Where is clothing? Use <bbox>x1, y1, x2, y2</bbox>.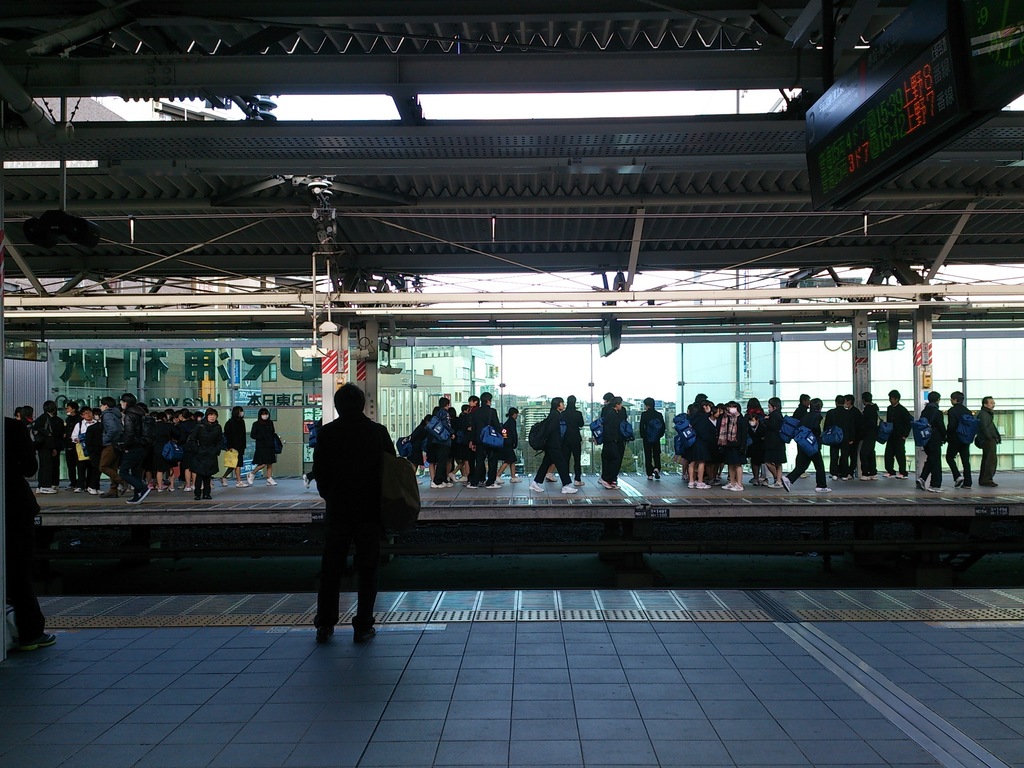
<bbox>294, 377, 406, 632</bbox>.
